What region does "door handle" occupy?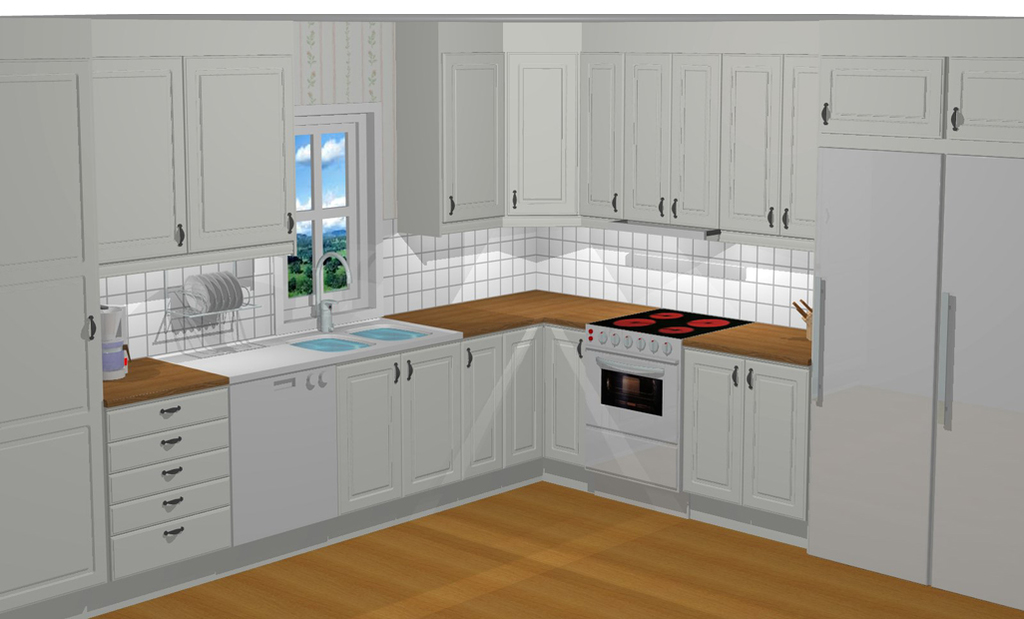
[x1=285, y1=209, x2=296, y2=235].
